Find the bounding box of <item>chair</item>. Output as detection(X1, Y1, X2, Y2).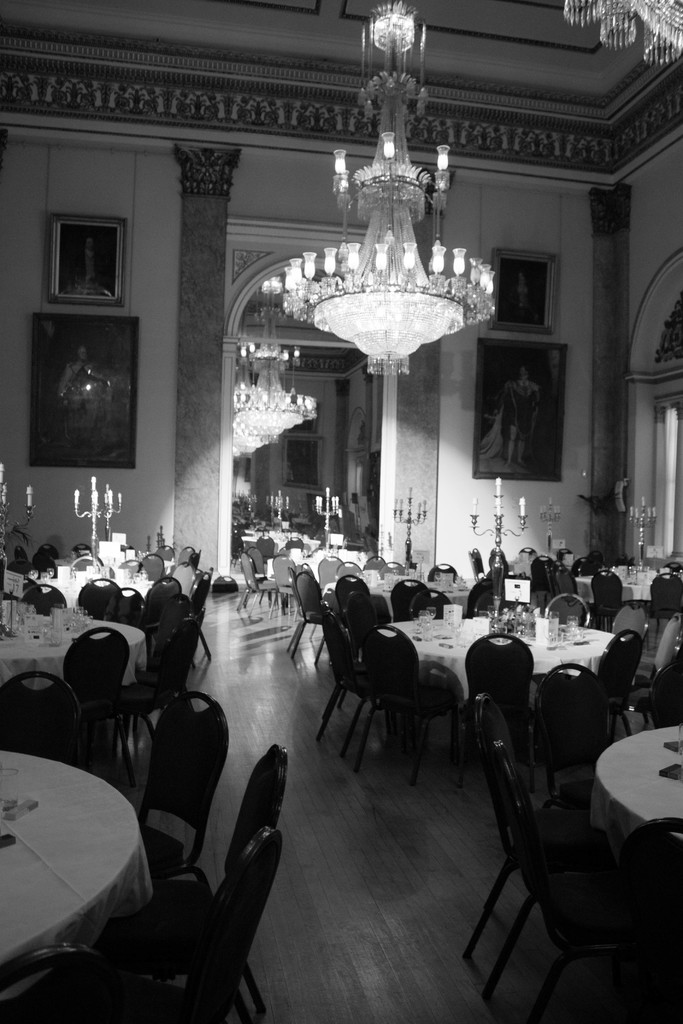
detection(68, 554, 99, 569).
